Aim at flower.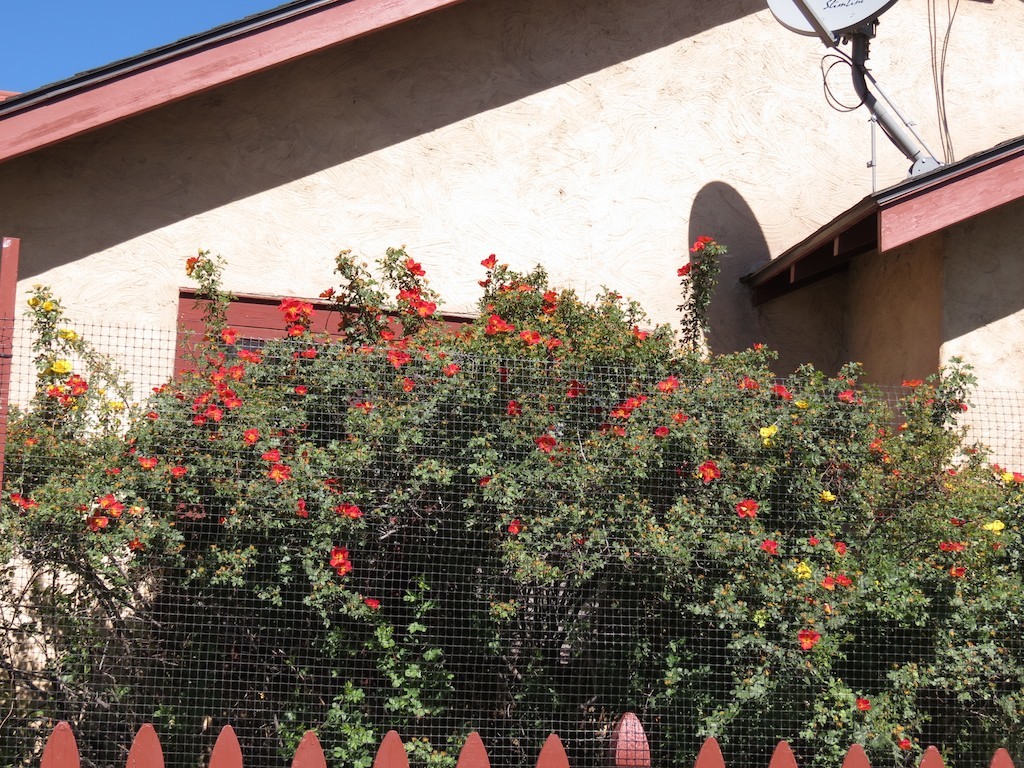
Aimed at bbox(510, 401, 537, 448).
